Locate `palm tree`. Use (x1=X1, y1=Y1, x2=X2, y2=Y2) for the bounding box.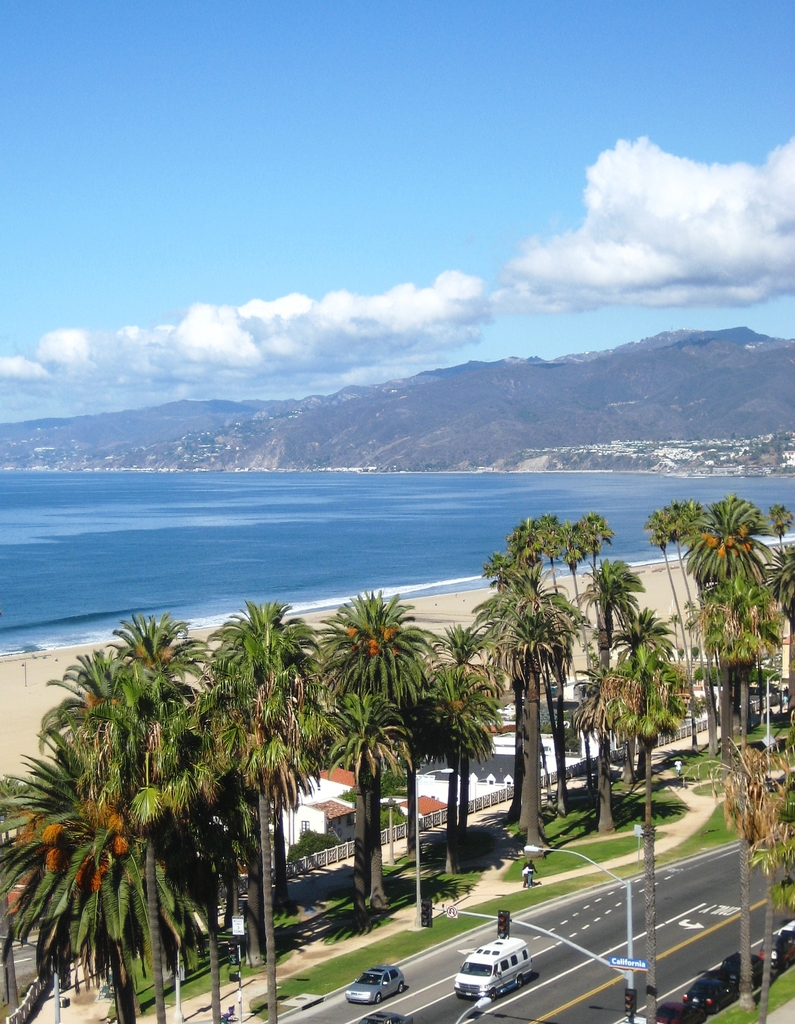
(x1=343, y1=598, x2=476, y2=916).
